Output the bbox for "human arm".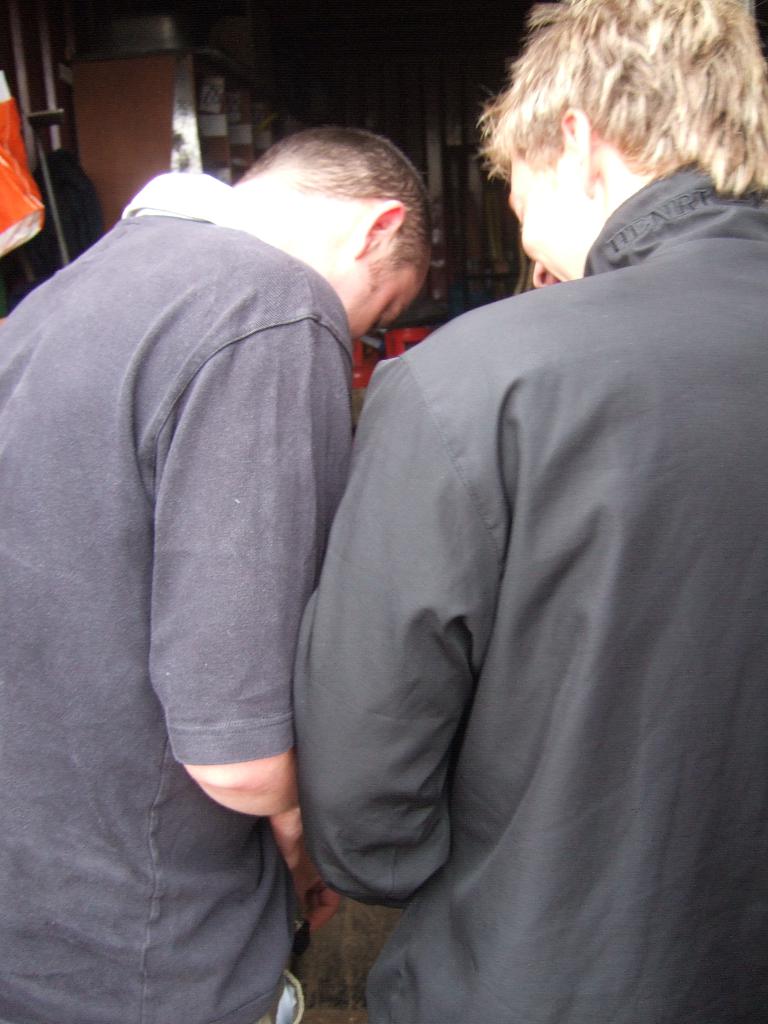
detection(136, 291, 355, 881).
